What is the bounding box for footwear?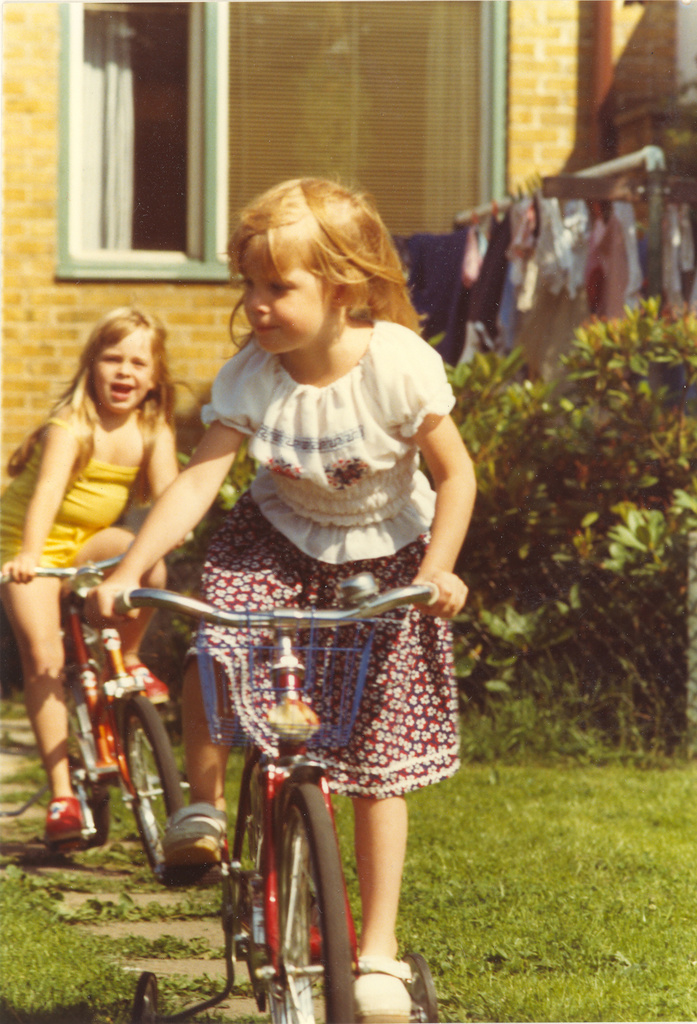
<bbox>153, 800, 225, 888</bbox>.
